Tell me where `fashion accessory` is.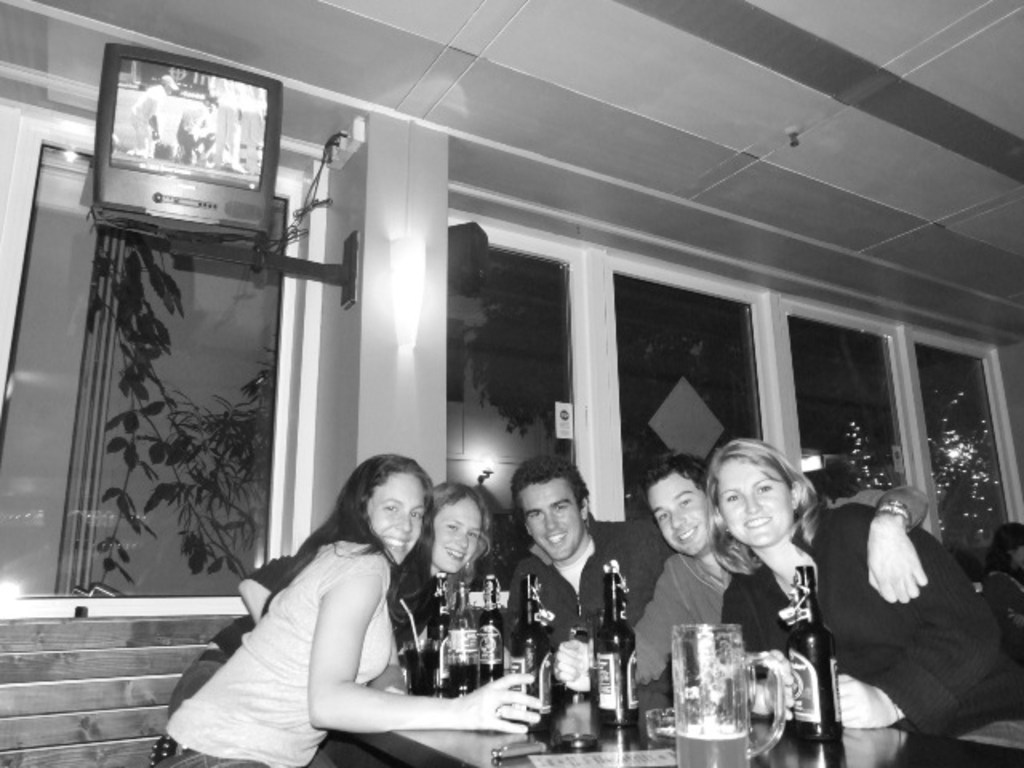
`fashion accessory` is at bbox=[496, 702, 502, 723].
